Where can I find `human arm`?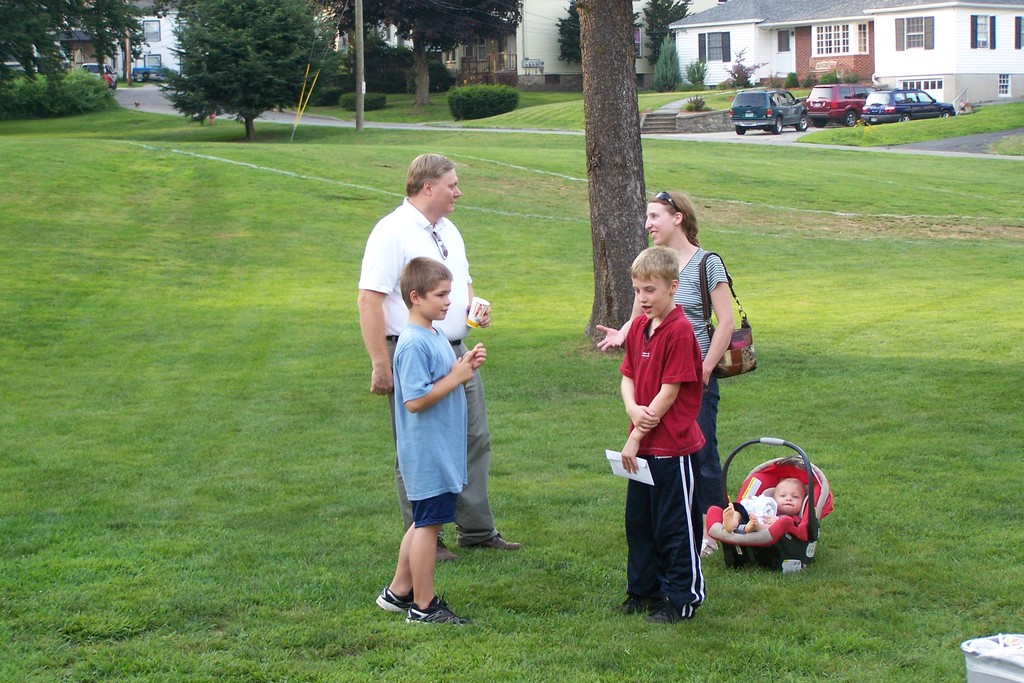
You can find it at [592, 314, 620, 356].
